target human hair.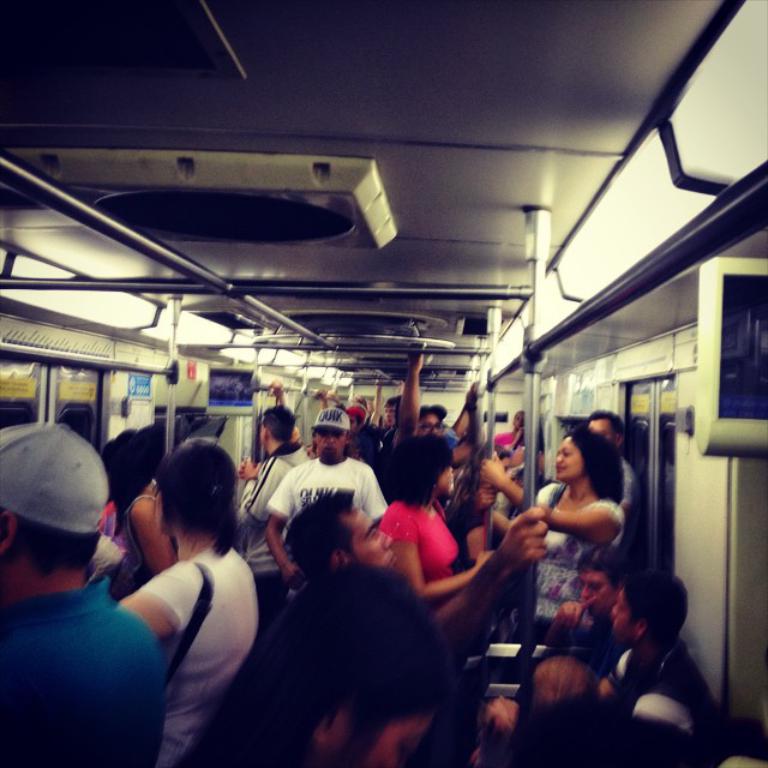
Target region: box(101, 431, 146, 520).
